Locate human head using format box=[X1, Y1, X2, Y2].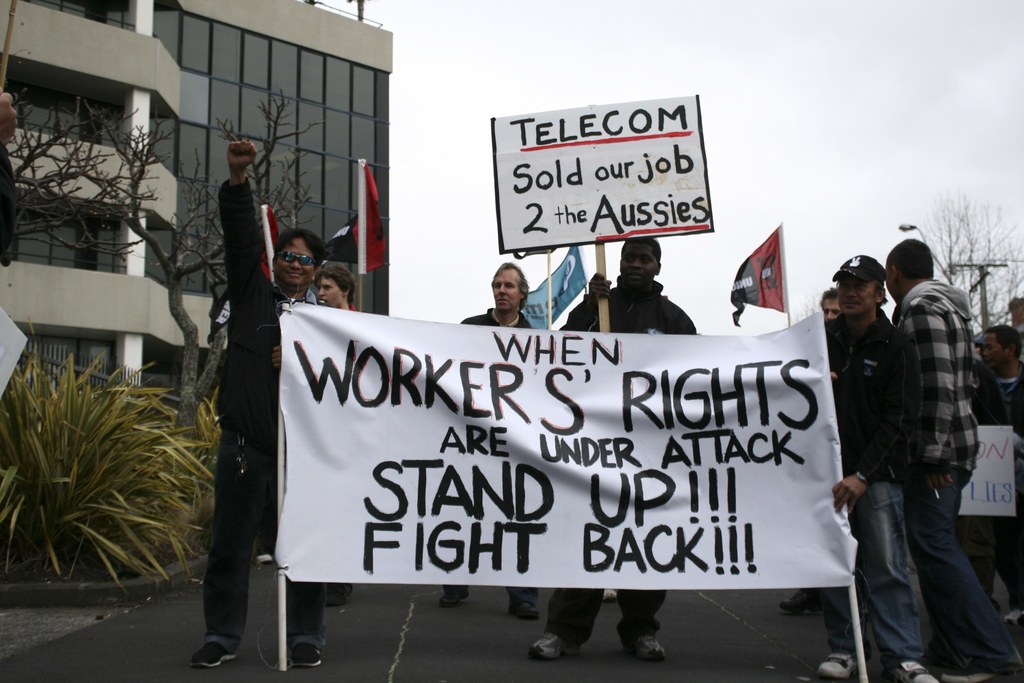
box=[488, 263, 531, 315].
